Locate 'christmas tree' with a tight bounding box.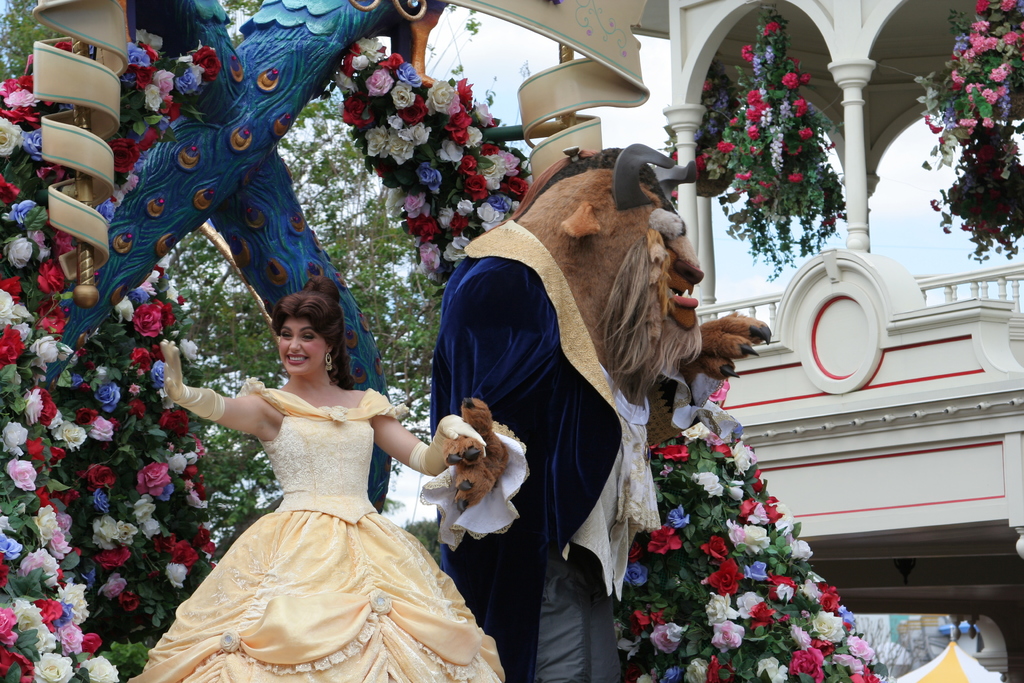
[51,254,227,682].
